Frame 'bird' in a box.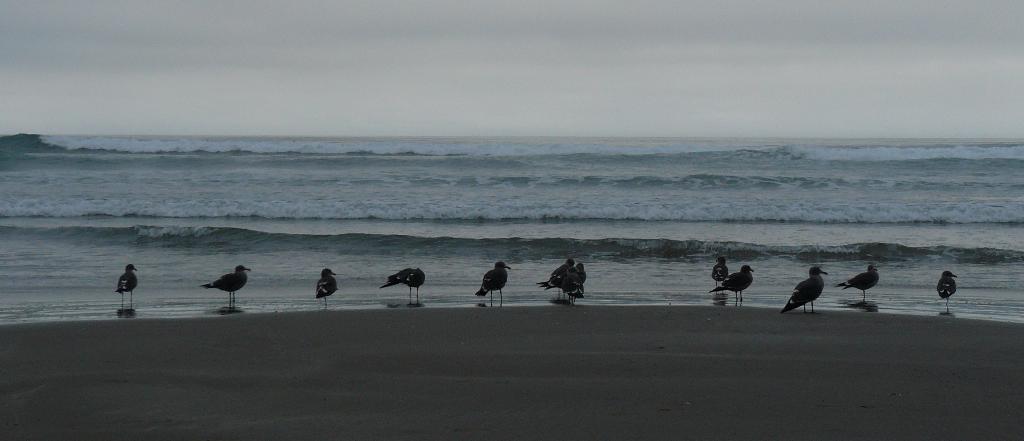
<box>935,267,955,313</box>.
